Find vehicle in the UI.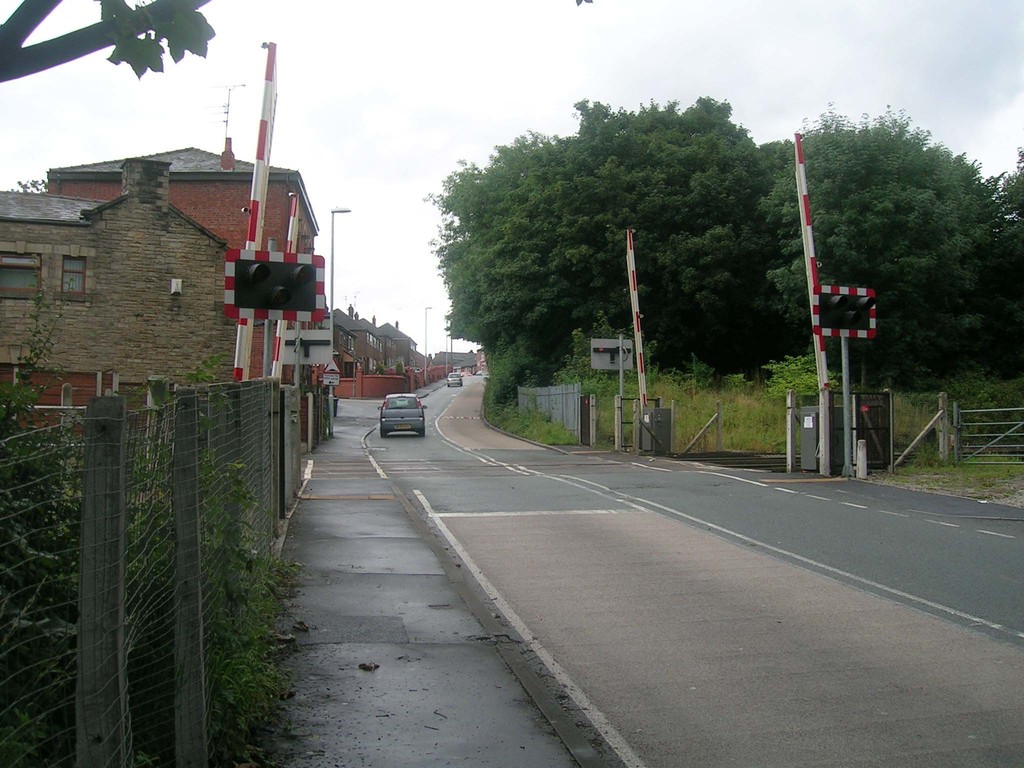
UI element at {"x1": 355, "y1": 396, "x2": 429, "y2": 452}.
